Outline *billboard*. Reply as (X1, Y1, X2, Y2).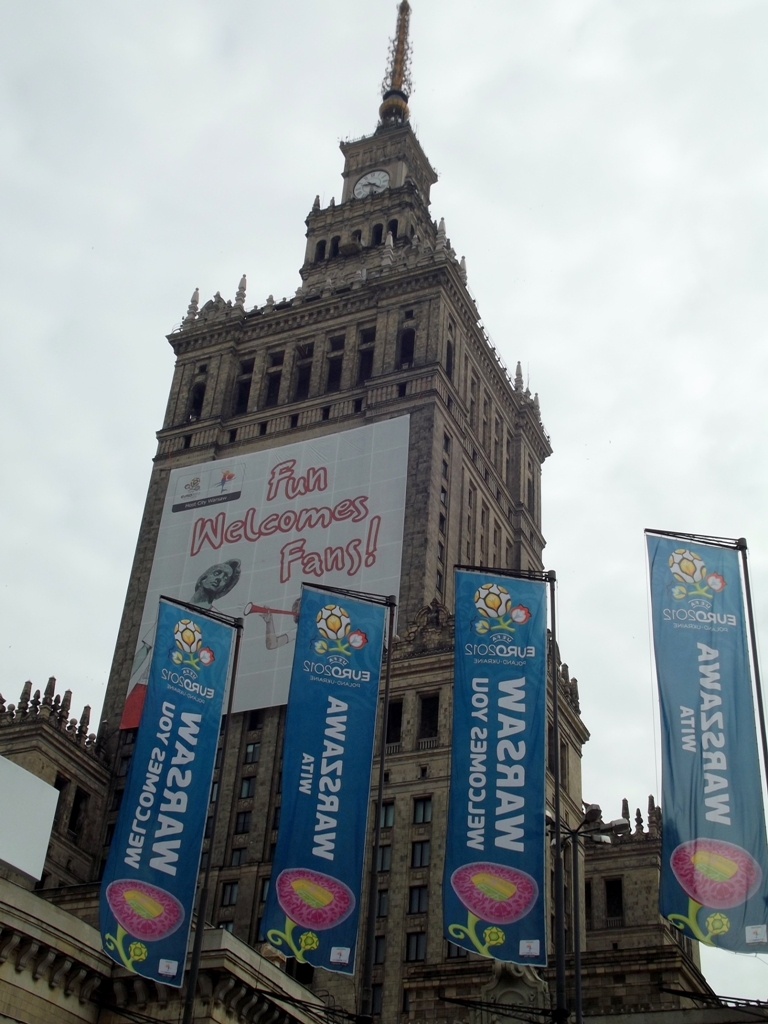
(642, 529, 767, 937).
